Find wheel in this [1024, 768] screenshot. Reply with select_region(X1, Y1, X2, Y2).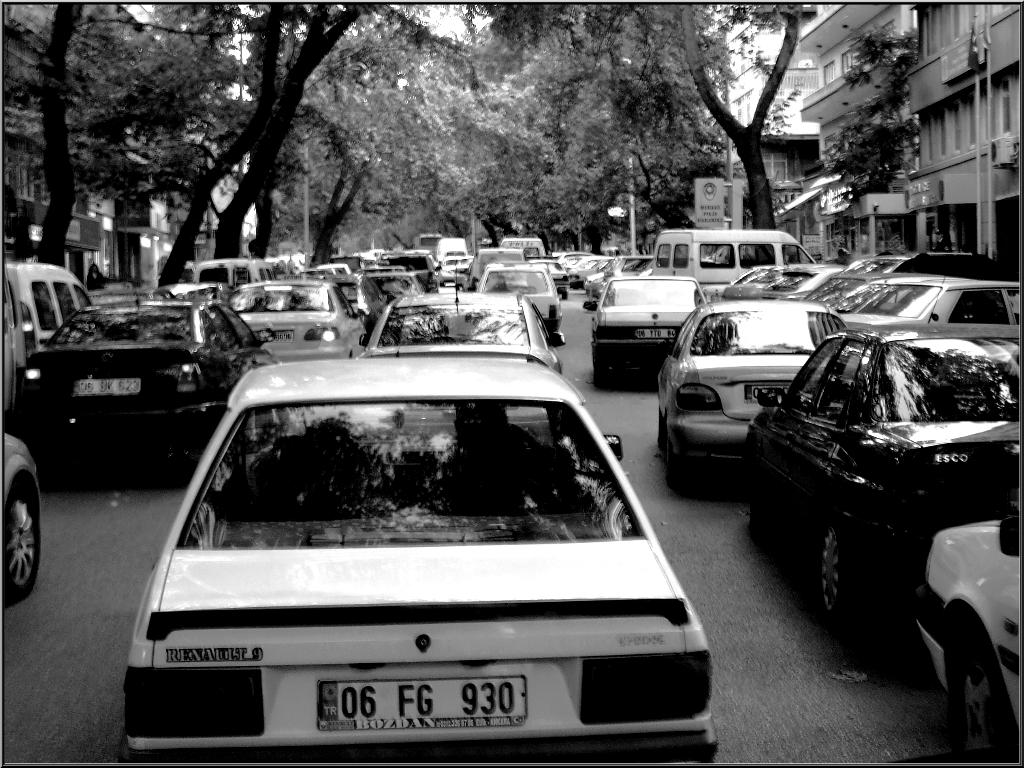
select_region(588, 348, 613, 393).
